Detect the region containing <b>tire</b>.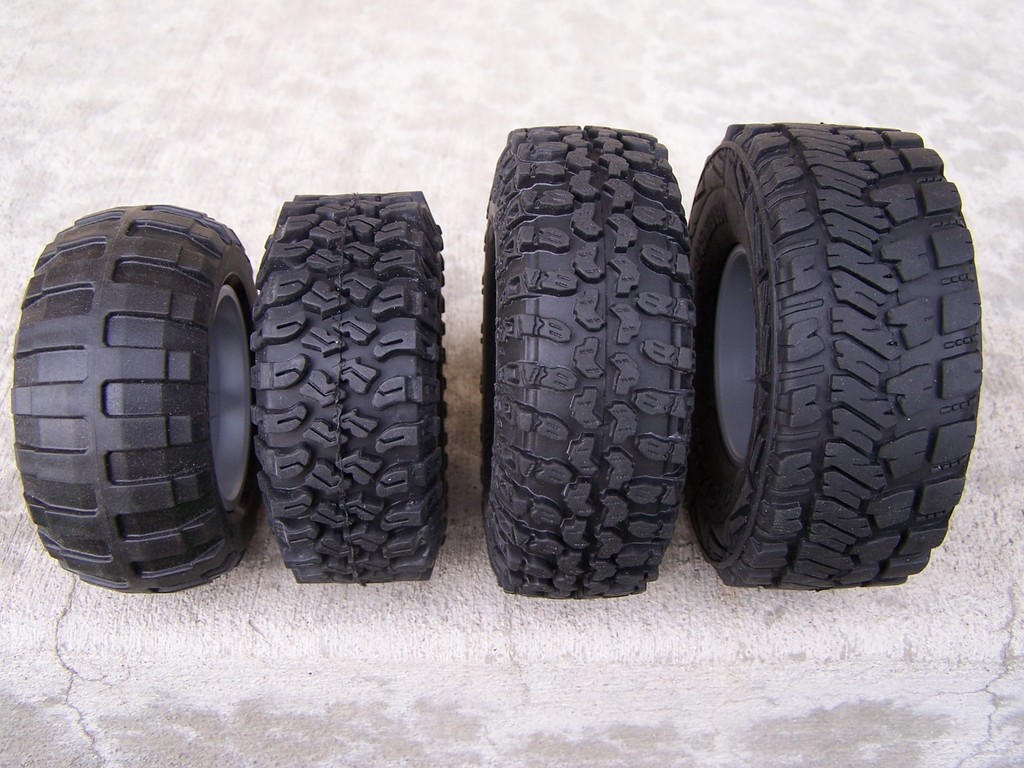
249/191/446/588.
